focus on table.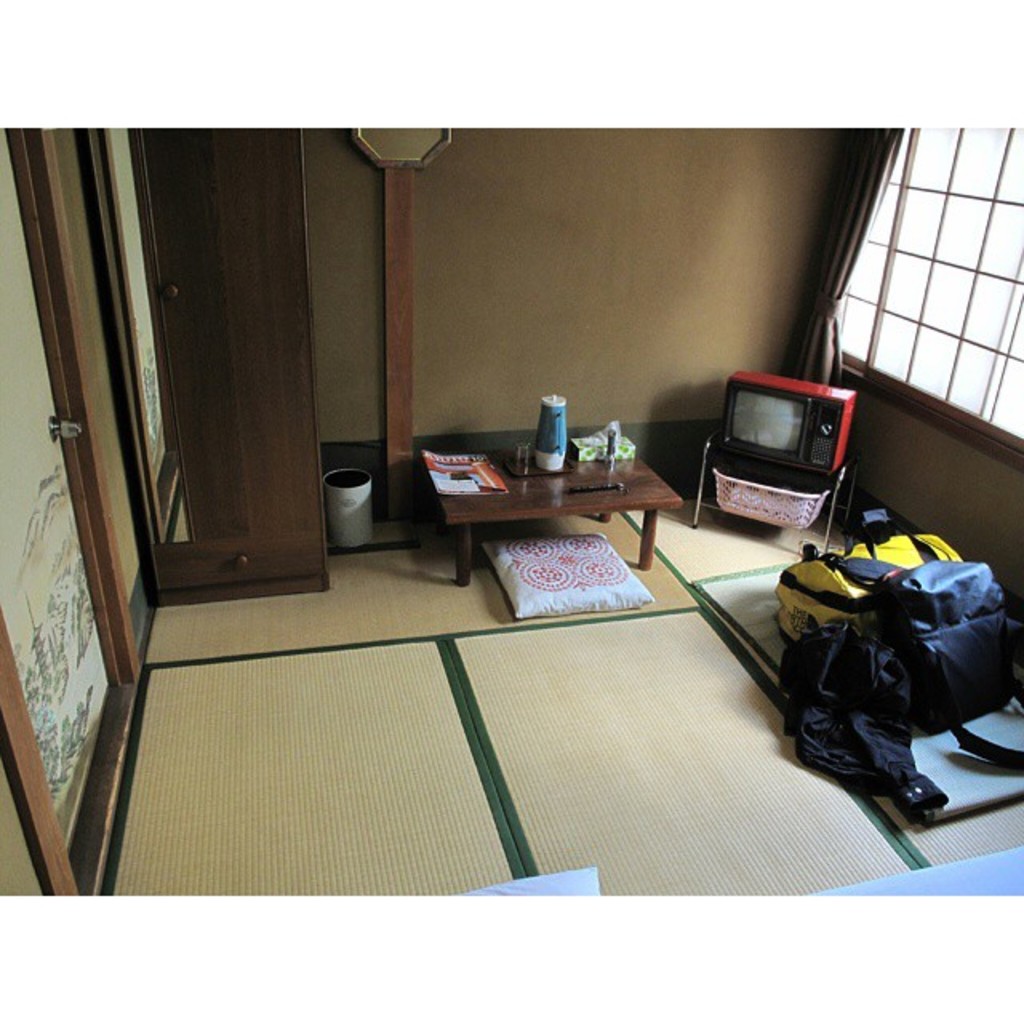
Focused at 421 453 680 590.
